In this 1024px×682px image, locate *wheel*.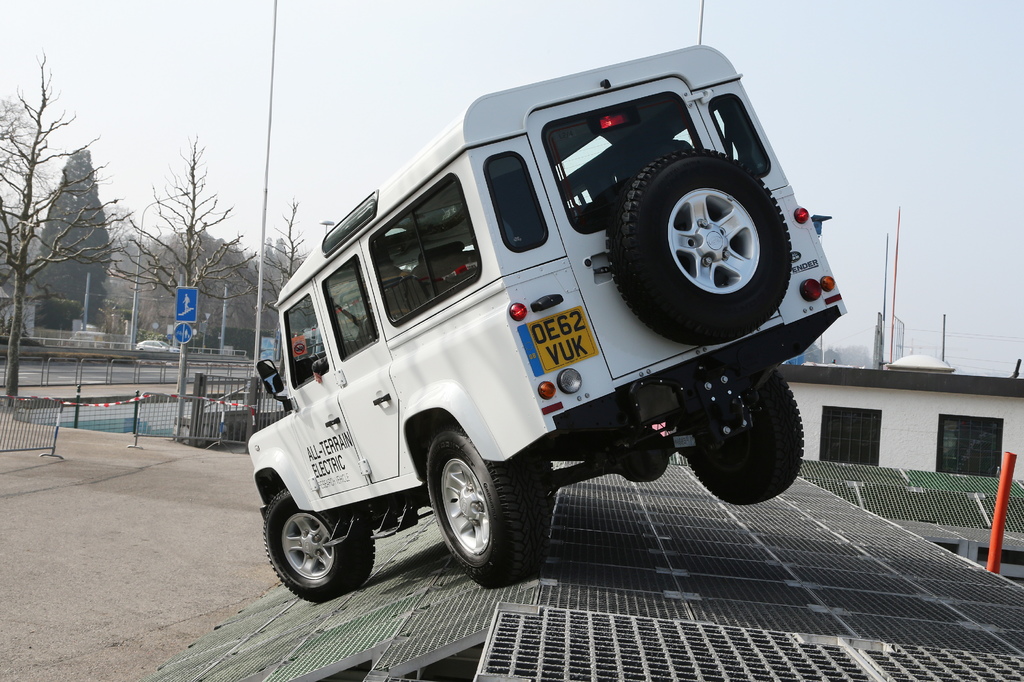
Bounding box: {"x1": 535, "y1": 457, "x2": 555, "y2": 495}.
